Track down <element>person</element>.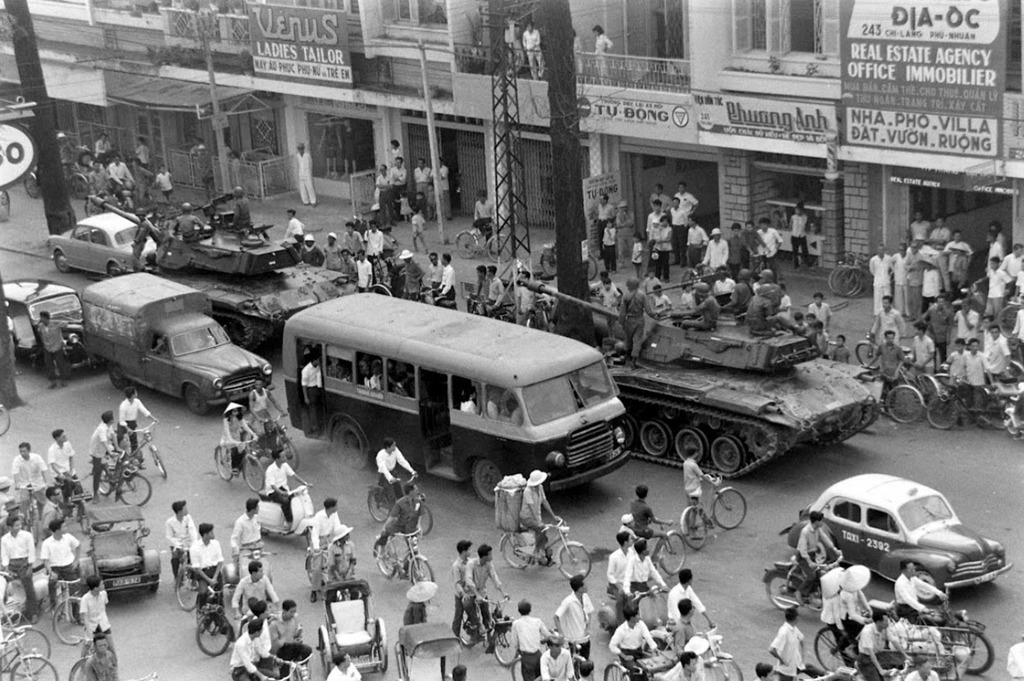
Tracked to (628,481,673,543).
